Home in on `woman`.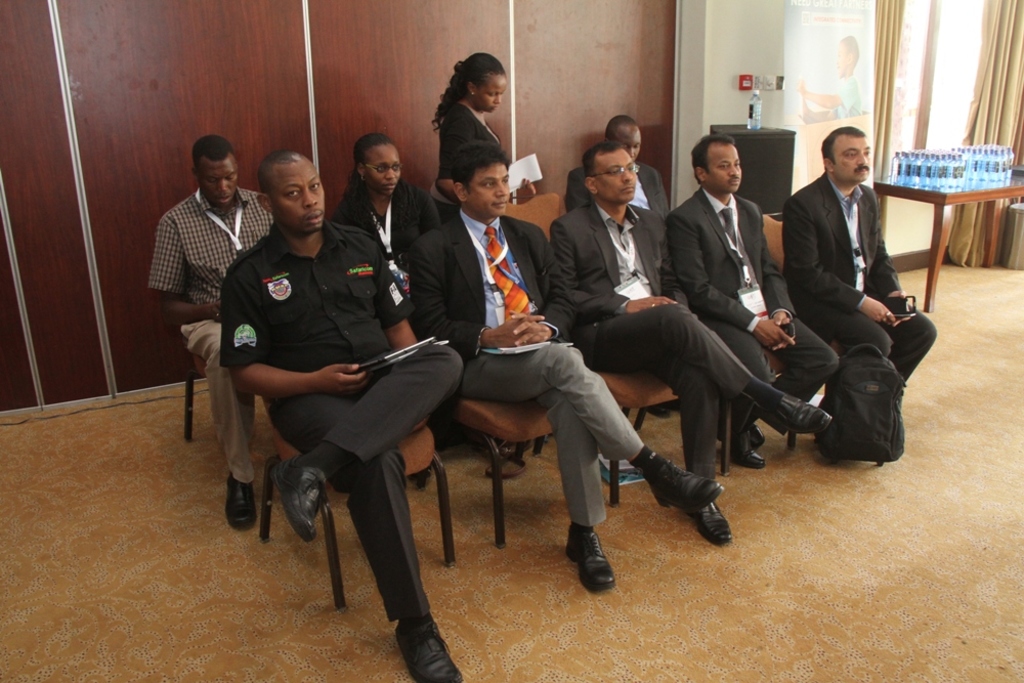
Homed in at (left=409, top=52, right=520, bottom=230).
